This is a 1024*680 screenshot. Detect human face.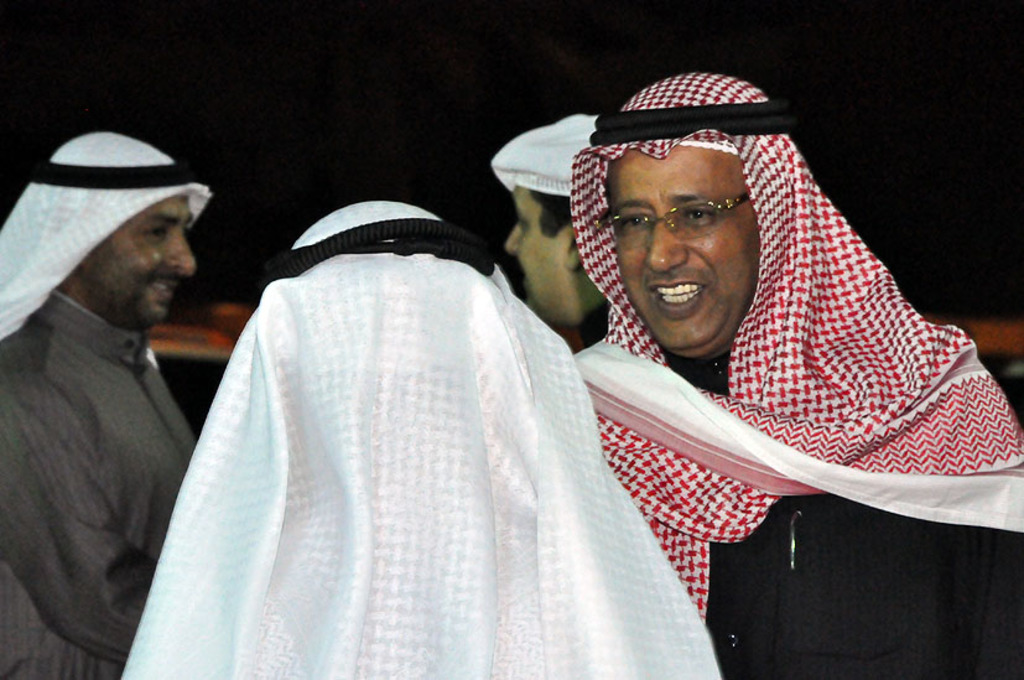
bbox=(76, 201, 204, 336).
